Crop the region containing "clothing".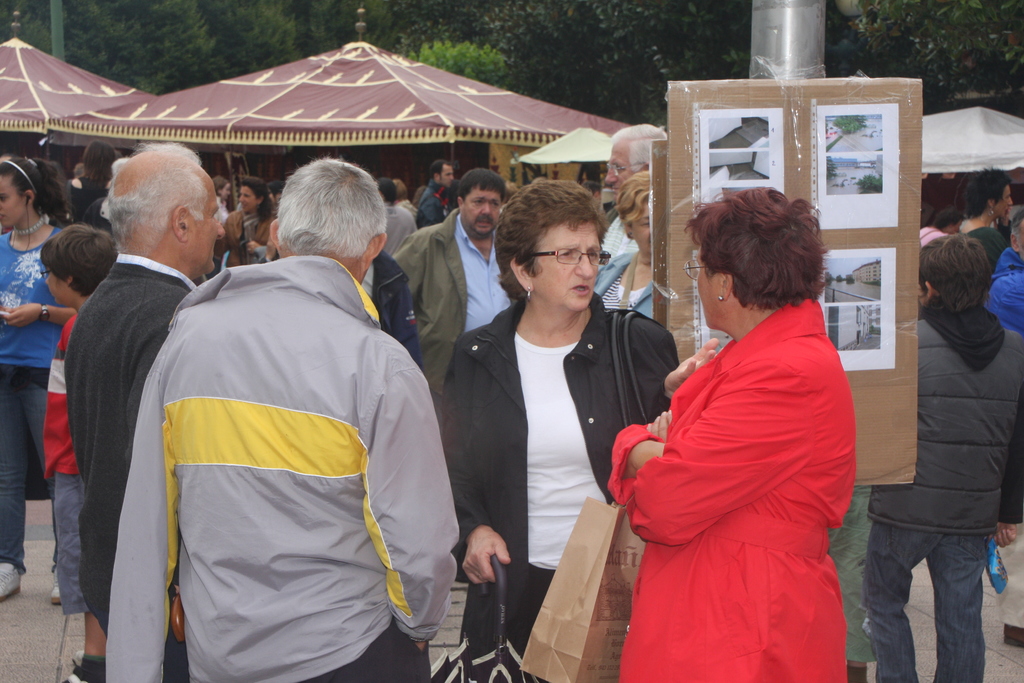
Crop region: (864, 309, 1020, 682).
